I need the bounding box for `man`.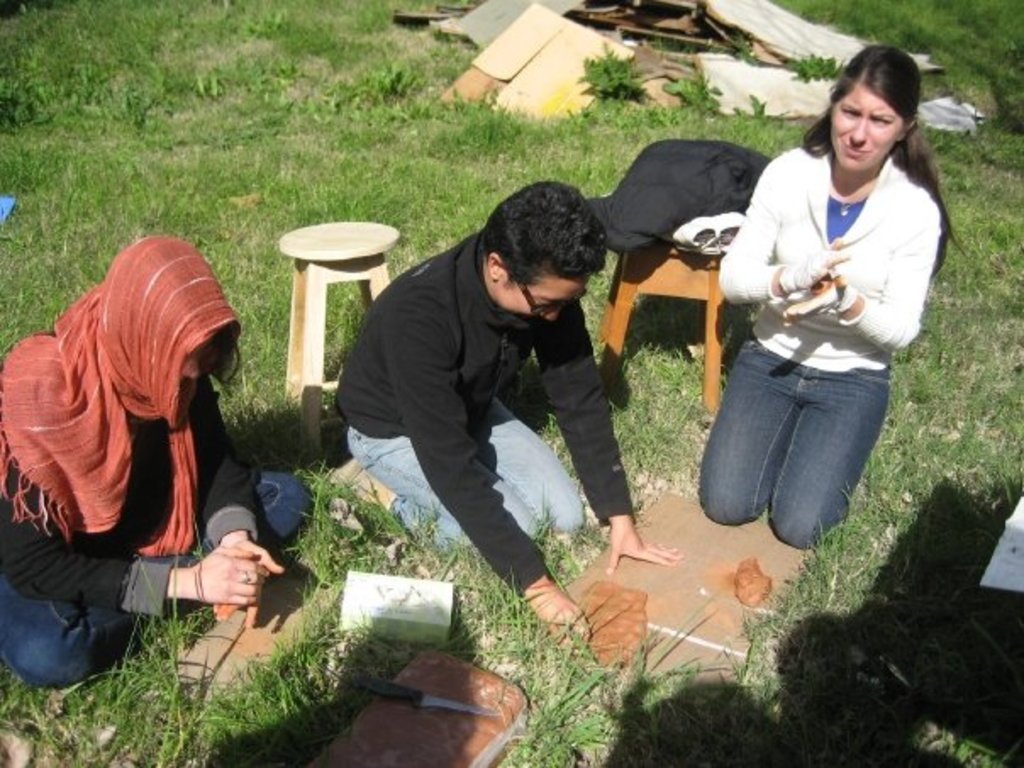
Here it is: rect(334, 183, 688, 646).
